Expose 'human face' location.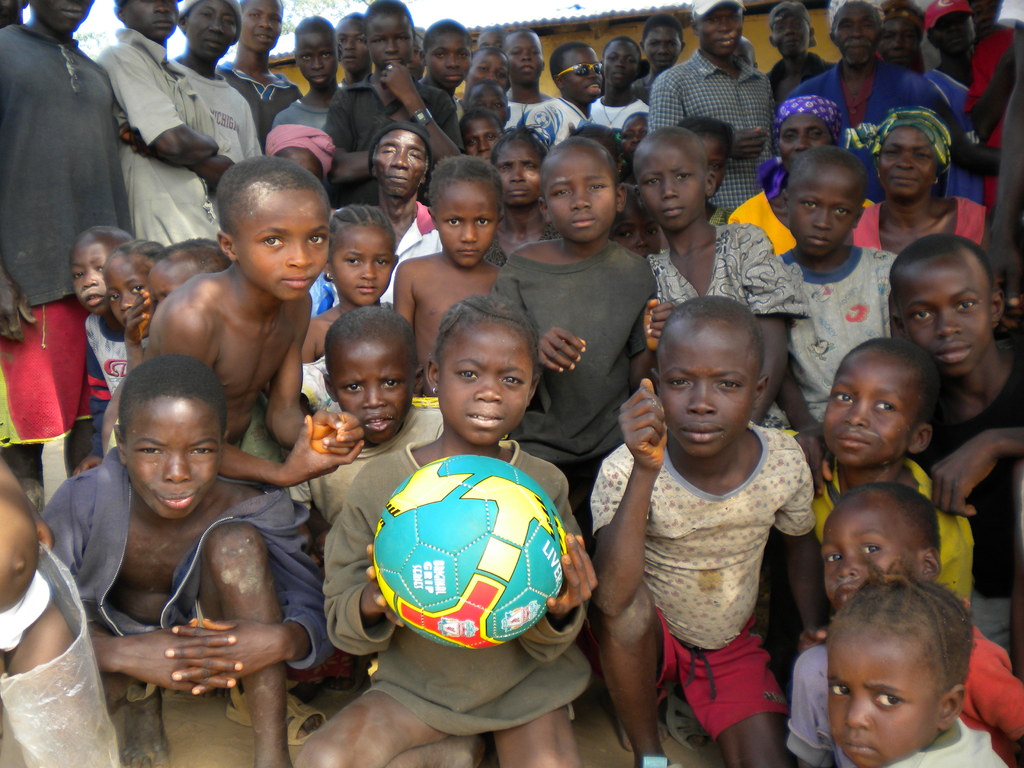
Exposed at pyautogui.locateOnScreen(900, 245, 995, 369).
